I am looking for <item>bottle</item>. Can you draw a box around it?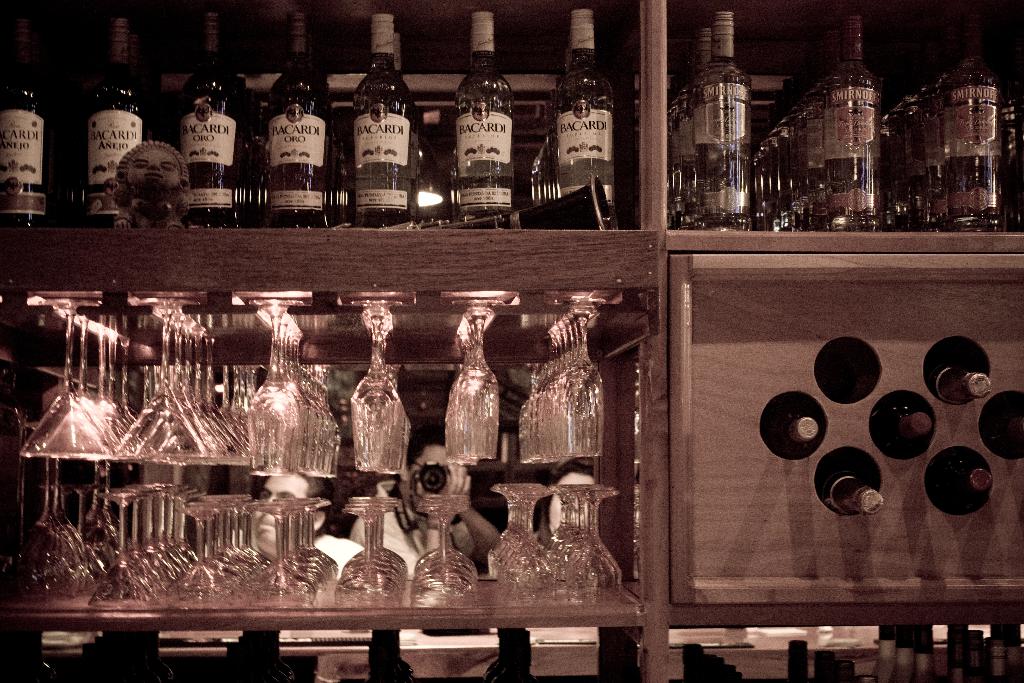
Sure, the bounding box is (870, 404, 931, 448).
